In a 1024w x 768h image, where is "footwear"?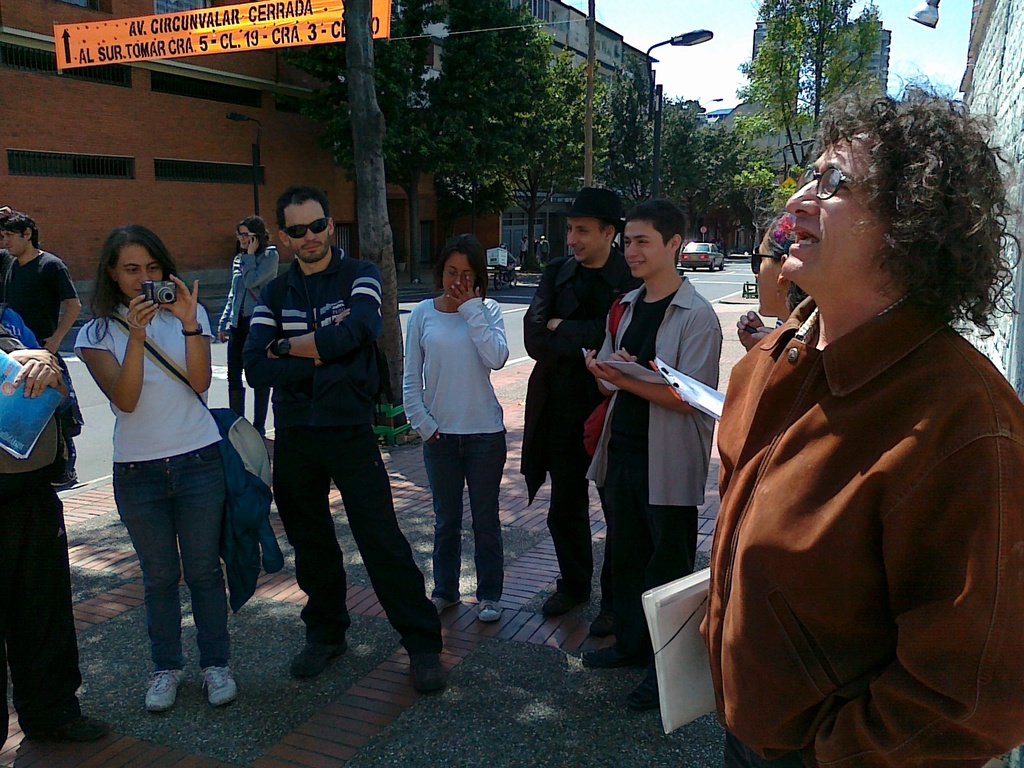
[x1=574, y1=614, x2=657, y2=670].
